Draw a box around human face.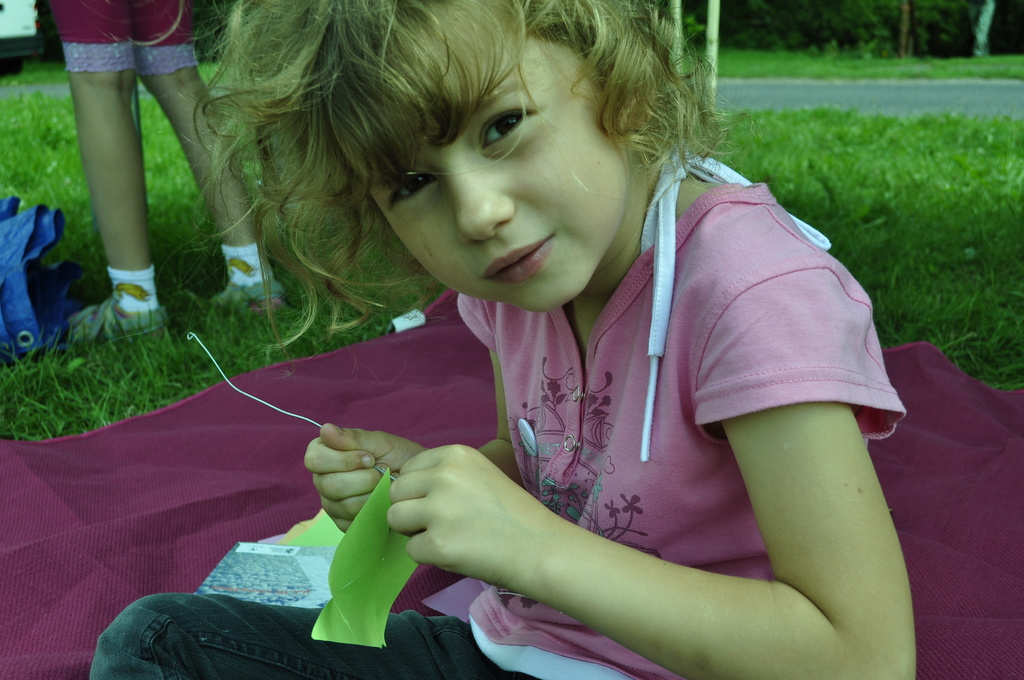
bbox=(328, 0, 630, 312).
